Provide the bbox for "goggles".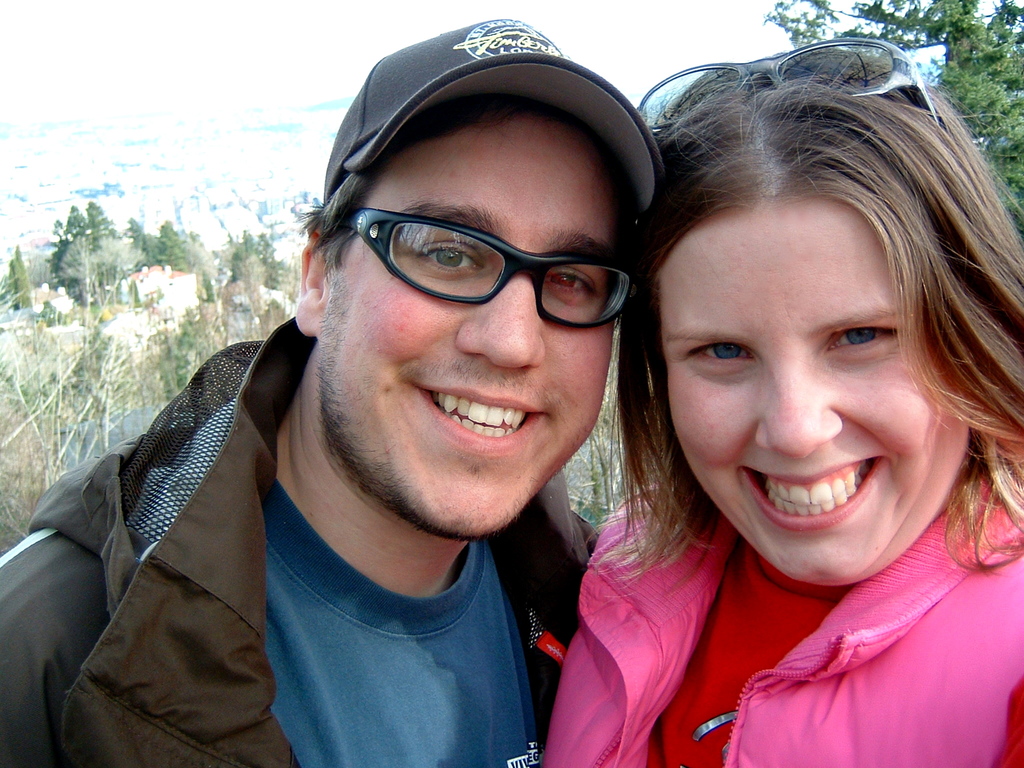
(x1=323, y1=172, x2=645, y2=329).
